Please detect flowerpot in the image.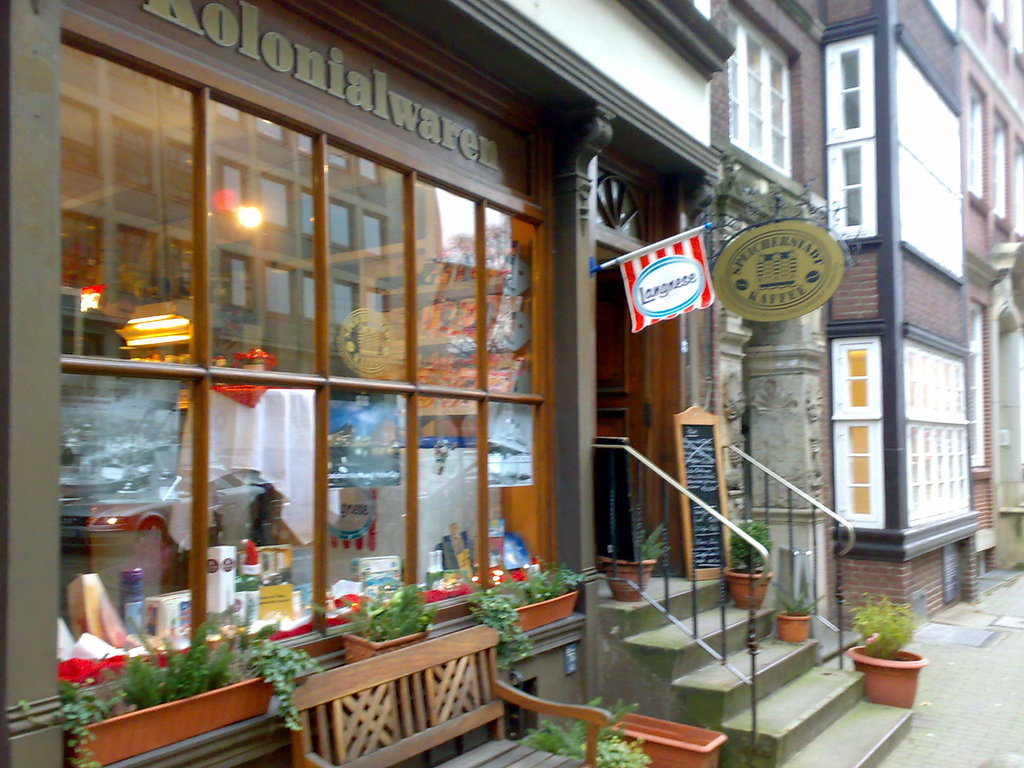
<region>723, 569, 773, 610</region>.
